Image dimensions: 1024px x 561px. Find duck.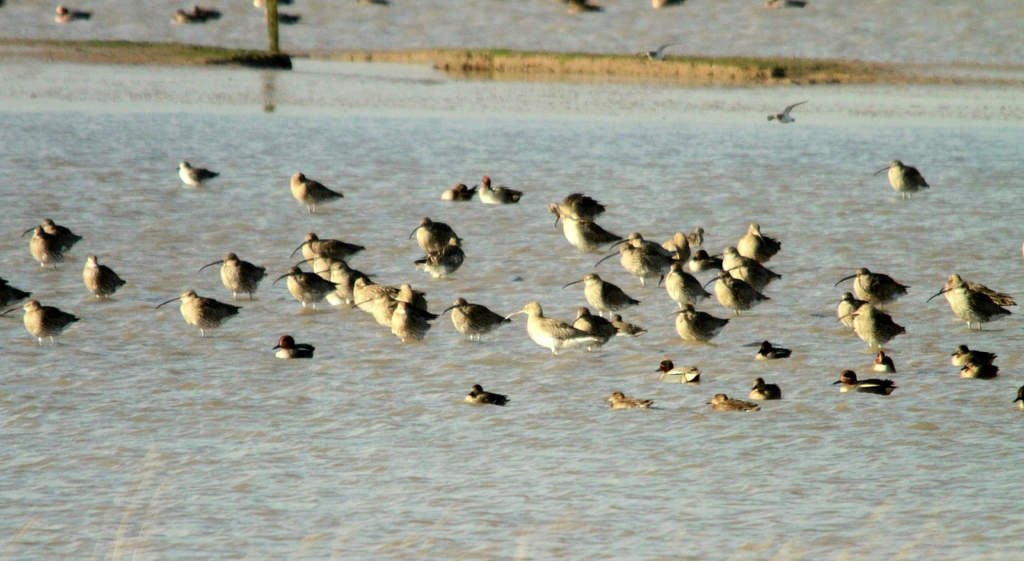
detection(58, 0, 90, 22).
